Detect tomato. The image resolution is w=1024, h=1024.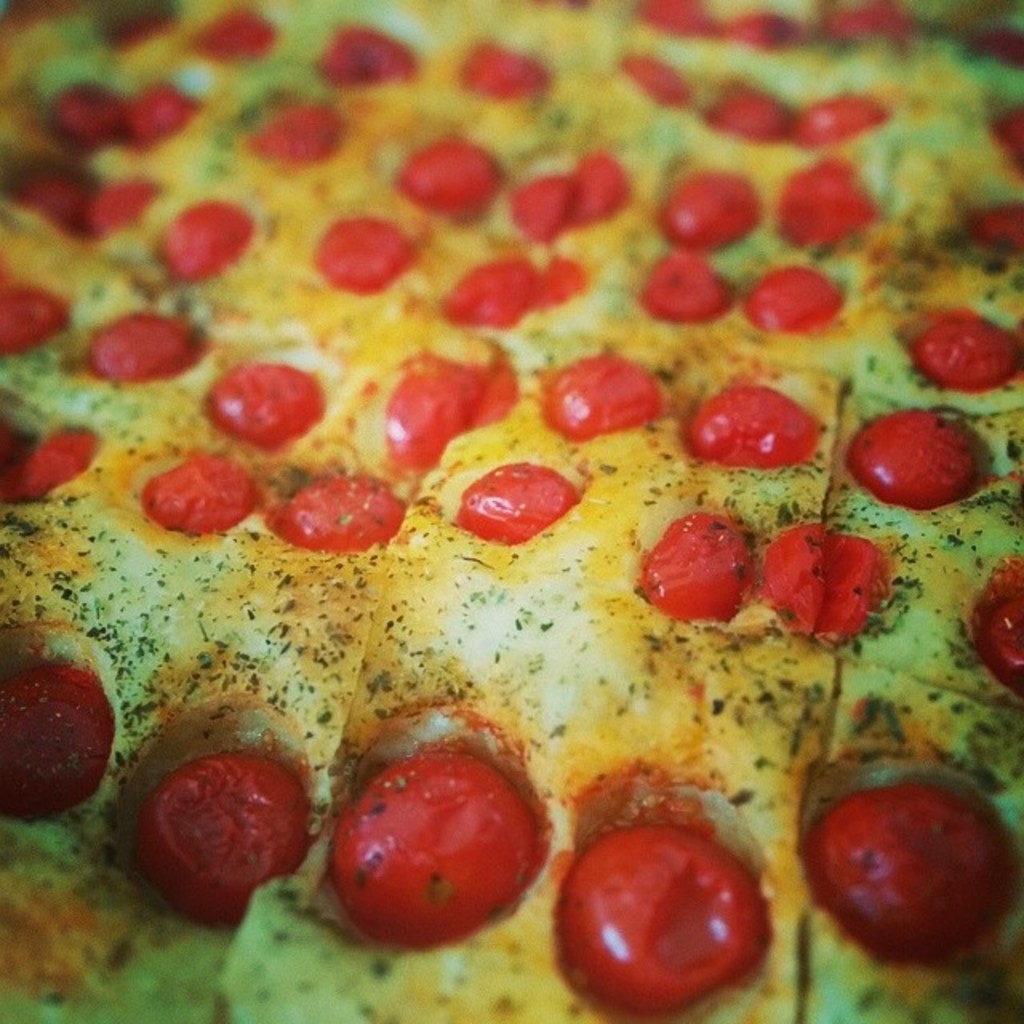
l=653, t=245, r=726, b=328.
